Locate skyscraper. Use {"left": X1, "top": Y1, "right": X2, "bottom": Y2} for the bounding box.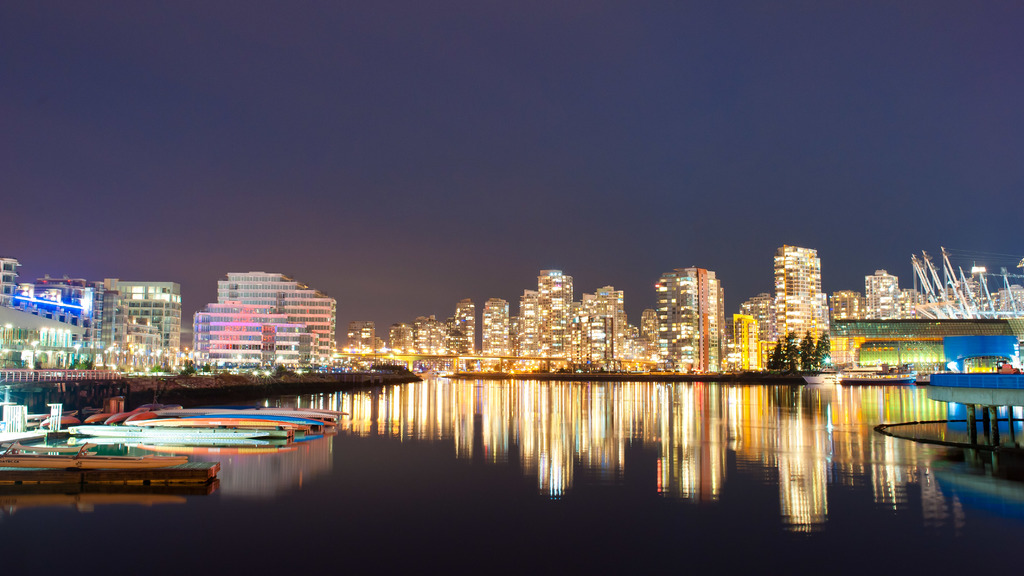
{"left": 211, "top": 268, "right": 343, "bottom": 378}.
